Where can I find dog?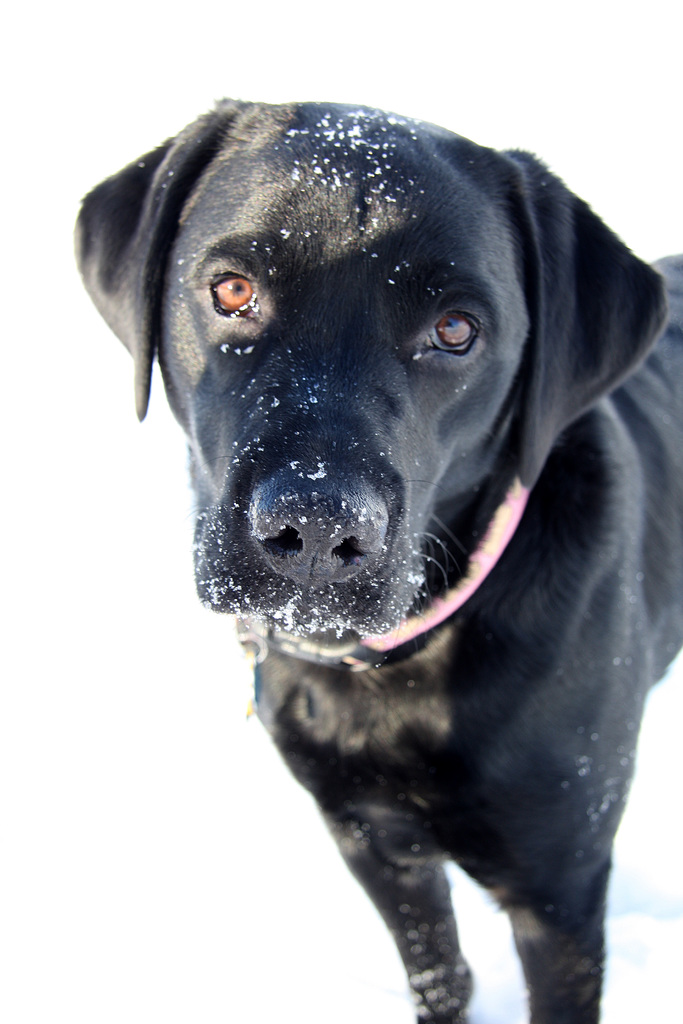
You can find it at {"left": 72, "top": 97, "right": 682, "bottom": 1023}.
